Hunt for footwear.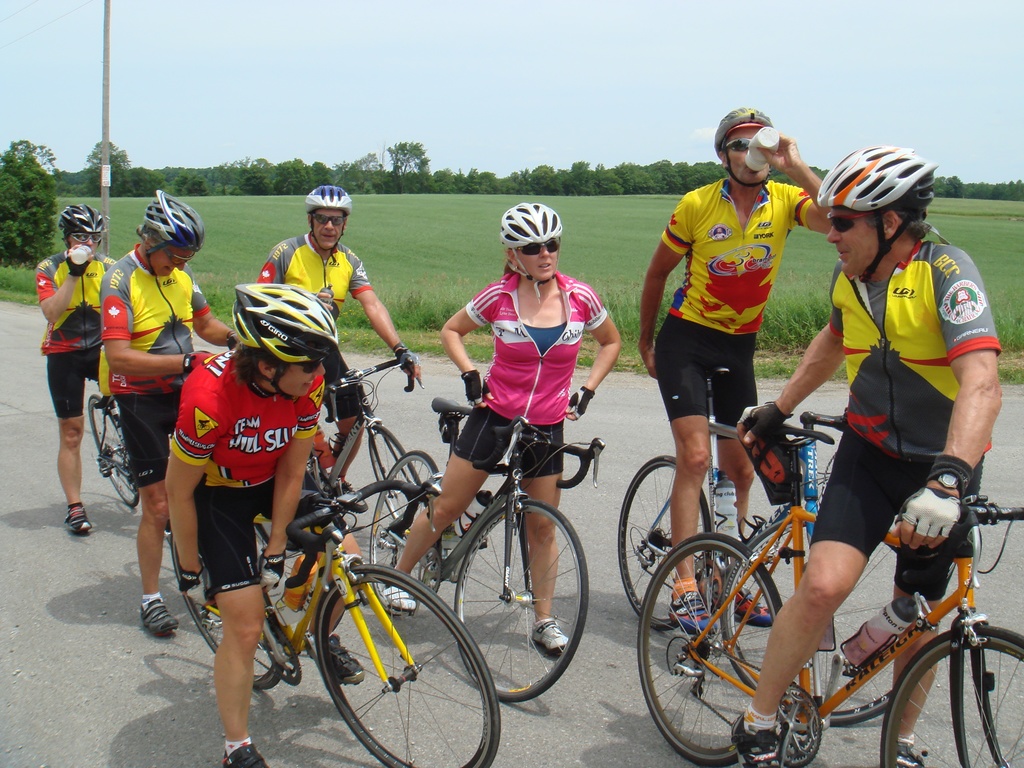
Hunted down at box(663, 580, 717, 639).
